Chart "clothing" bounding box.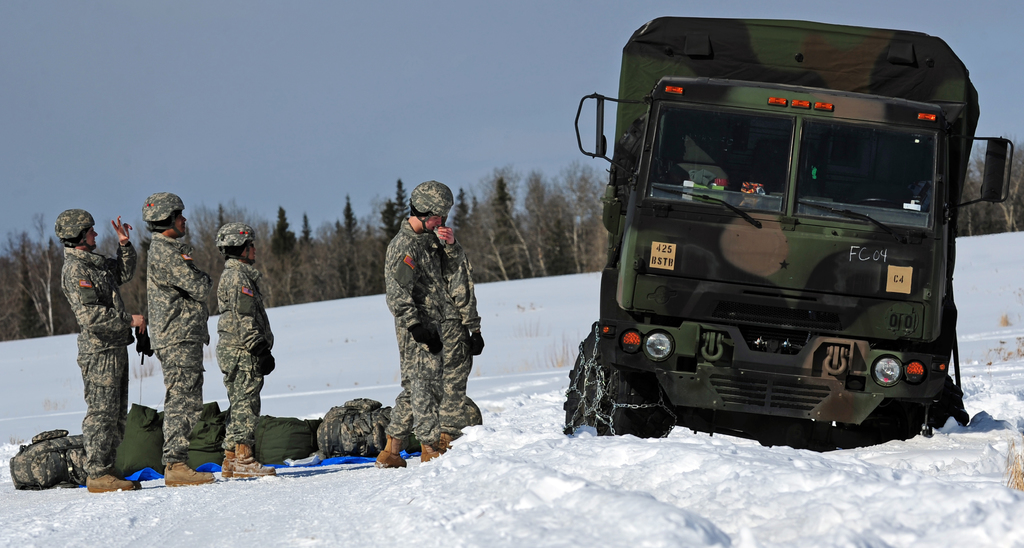
Charted: 217/260/275/451.
